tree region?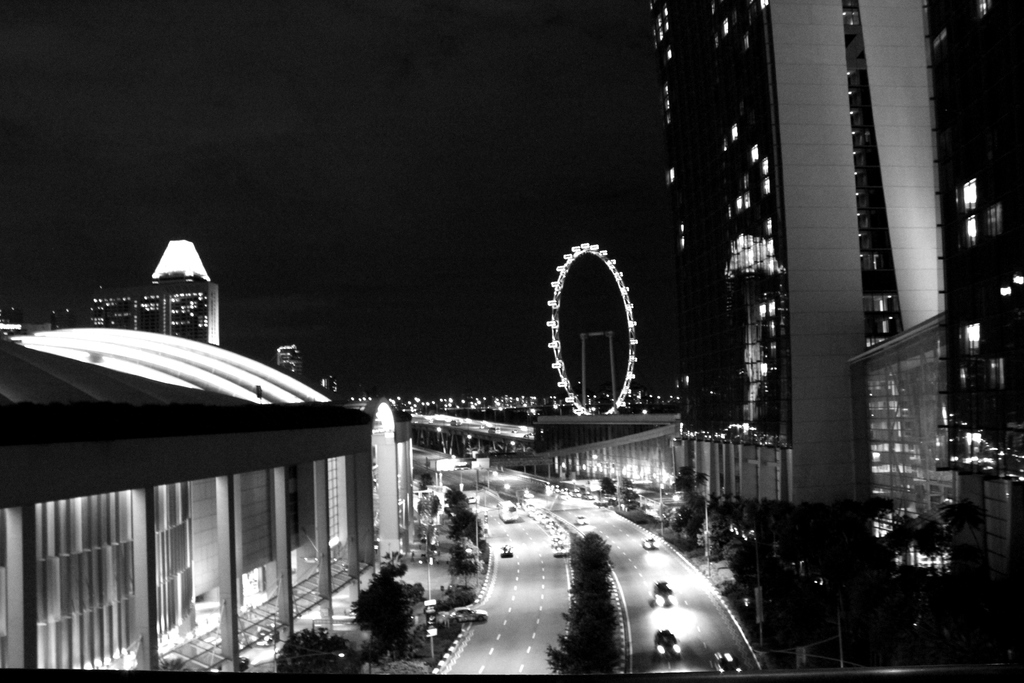
355/562/430/662
